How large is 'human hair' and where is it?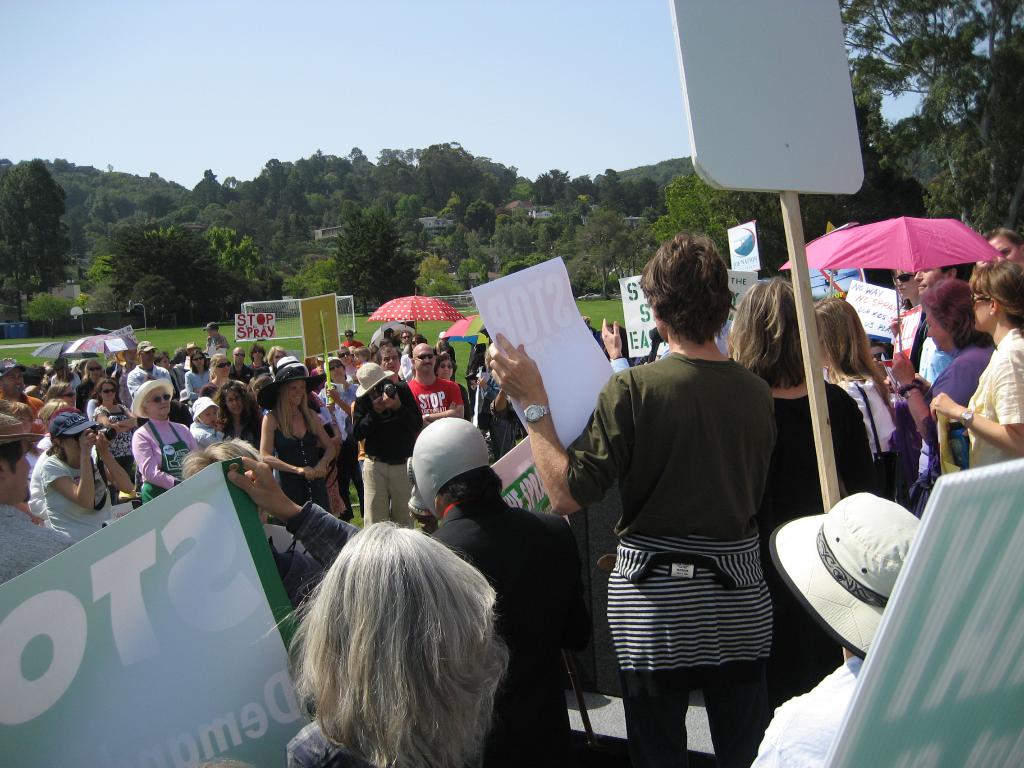
Bounding box: <box>730,273,826,394</box>.
